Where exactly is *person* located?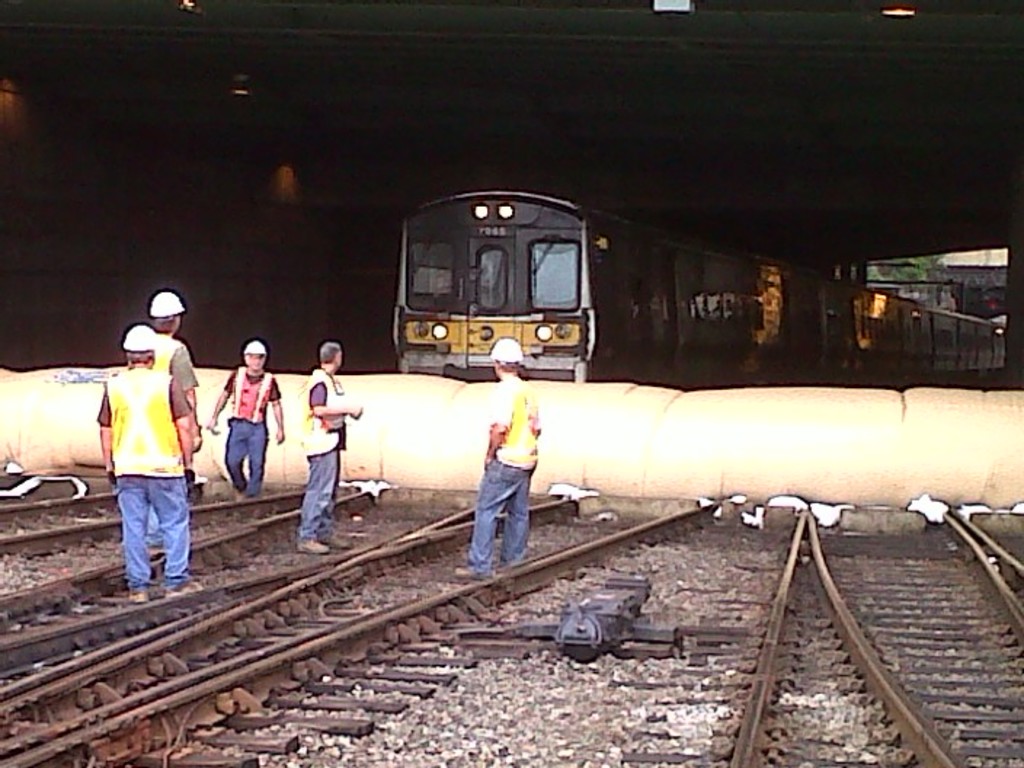
Its bounding box is bbox(305, 343, 362, 559).
